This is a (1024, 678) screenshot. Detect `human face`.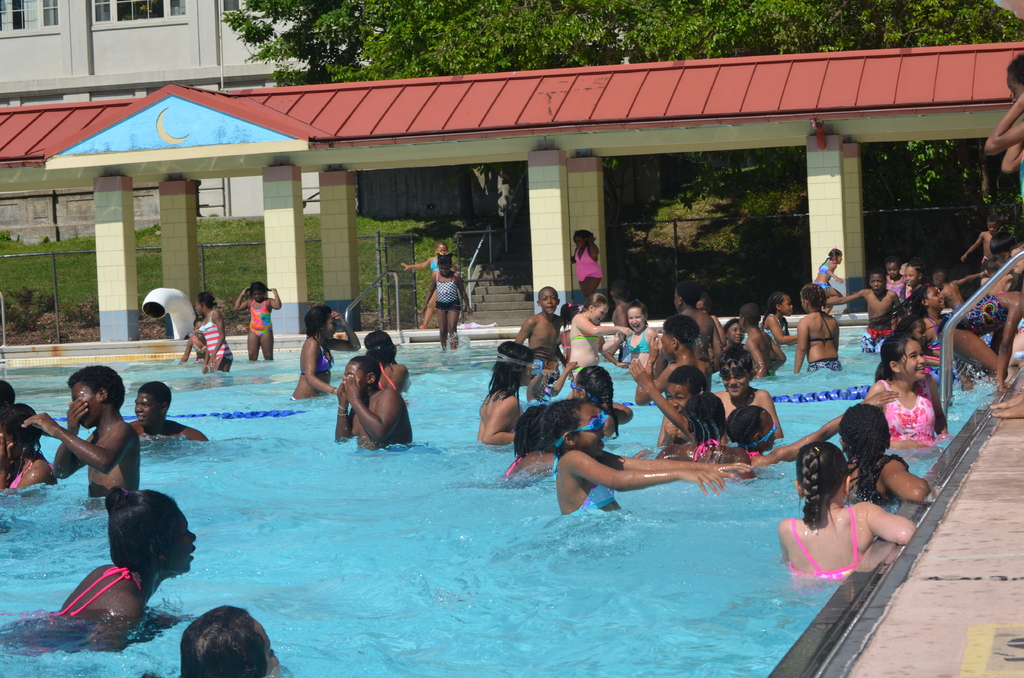
x1=577, y1=400, x2=604, y2=458.
